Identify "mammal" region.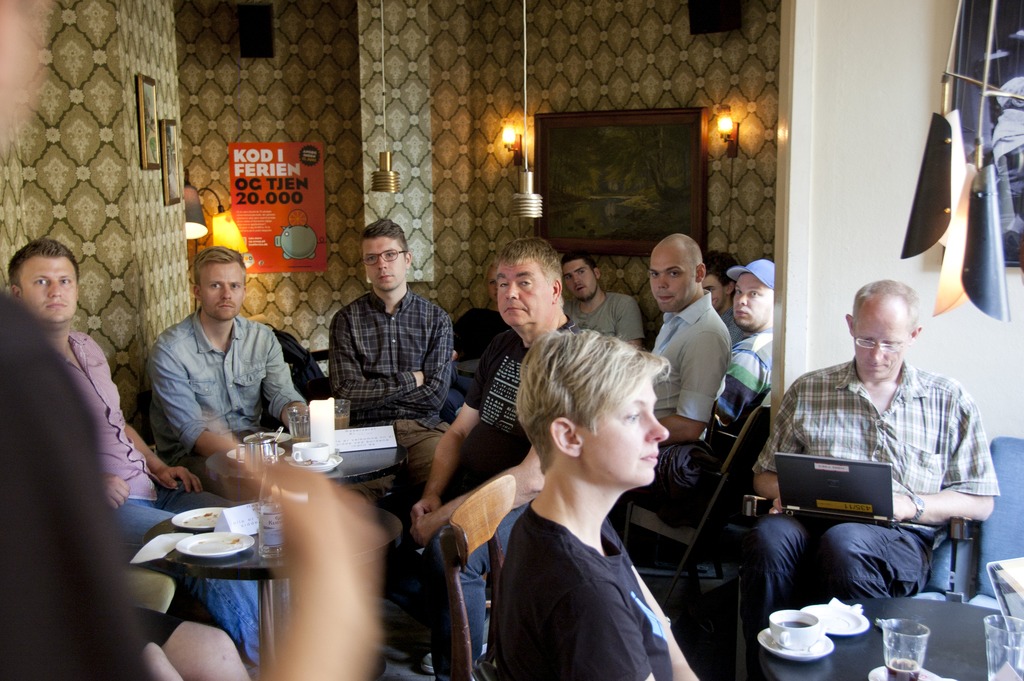
Region: x1=508, y1=323, x2=699, y2=680.
